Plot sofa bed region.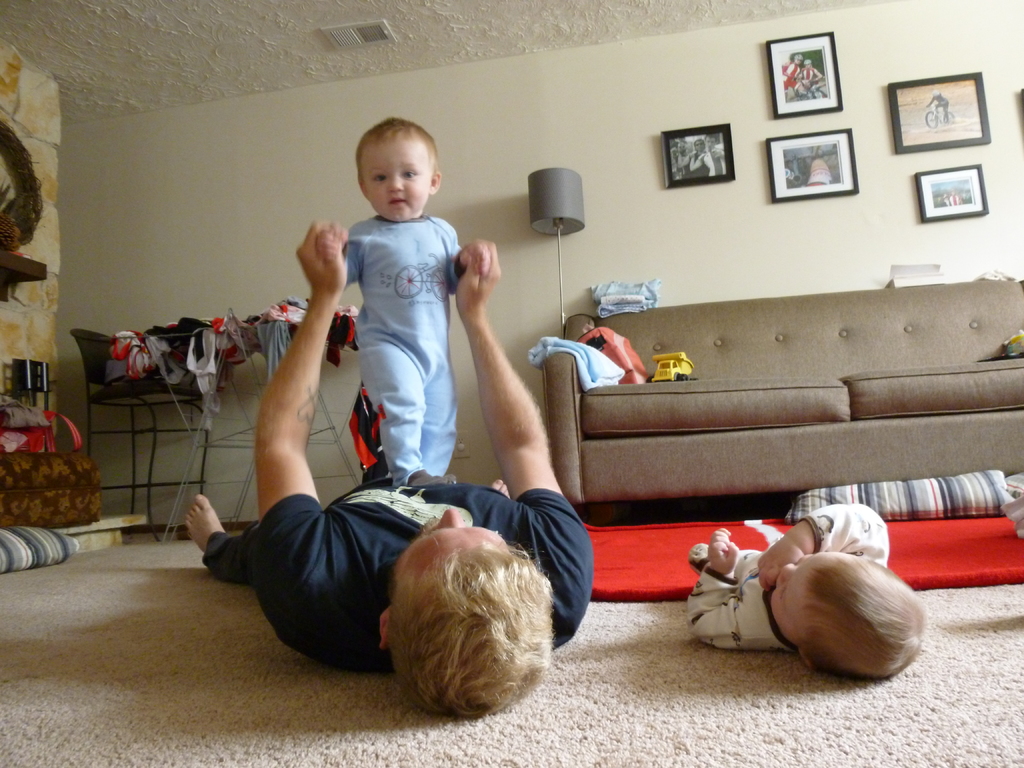
Plotted at (x1=521, y1=271, x2=1023, y2=516).
